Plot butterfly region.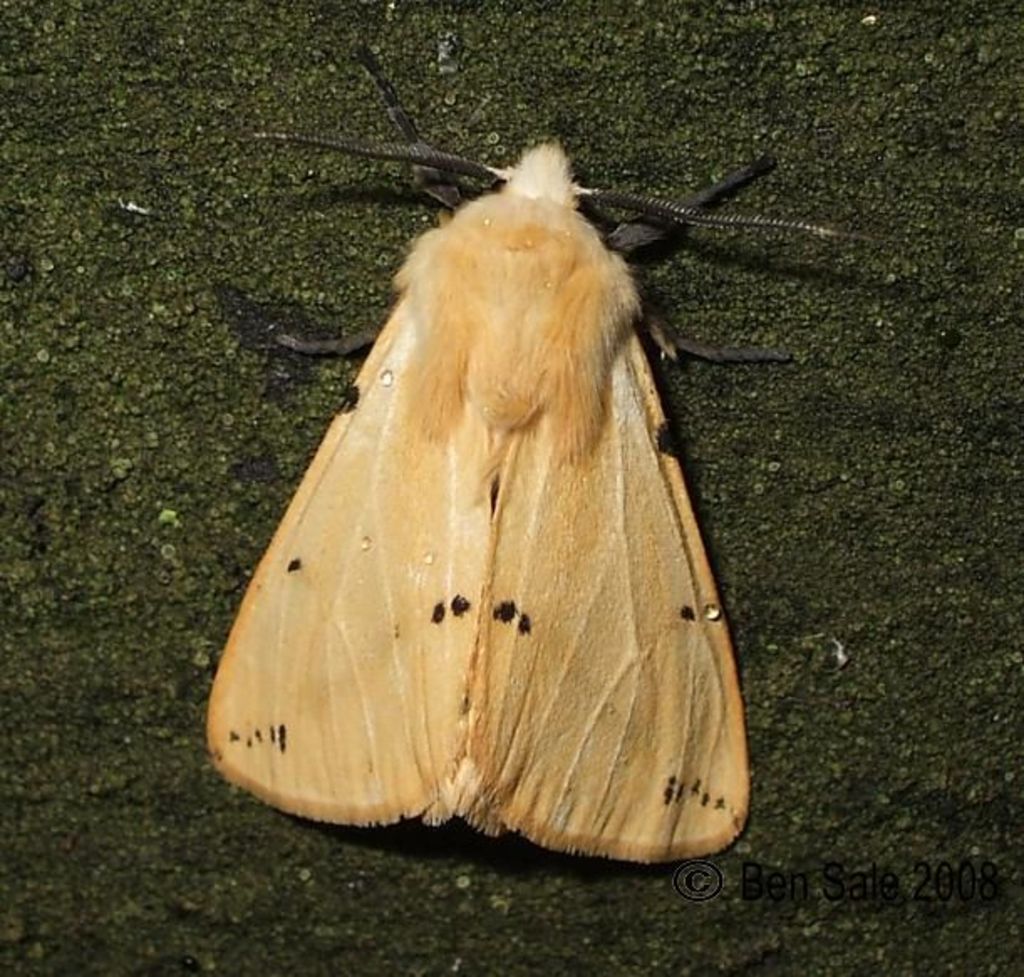
Plotted at (228, 104, 746, 905).
